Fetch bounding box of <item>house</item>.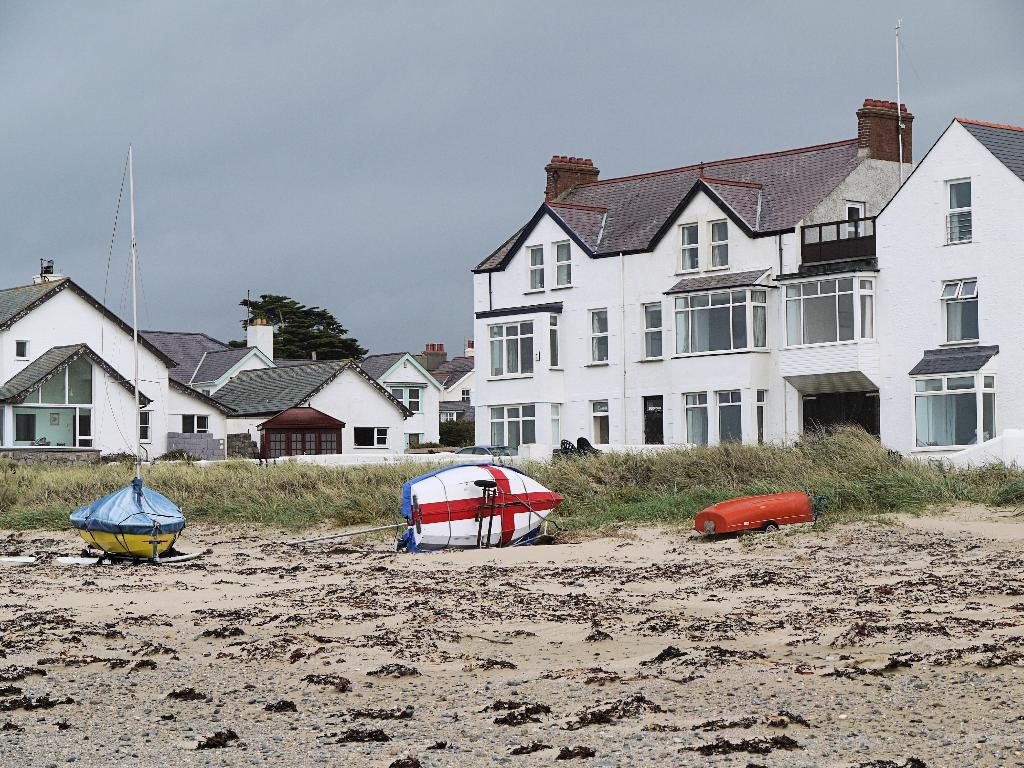
Bbox: detection(202, 358, 419, 452).
